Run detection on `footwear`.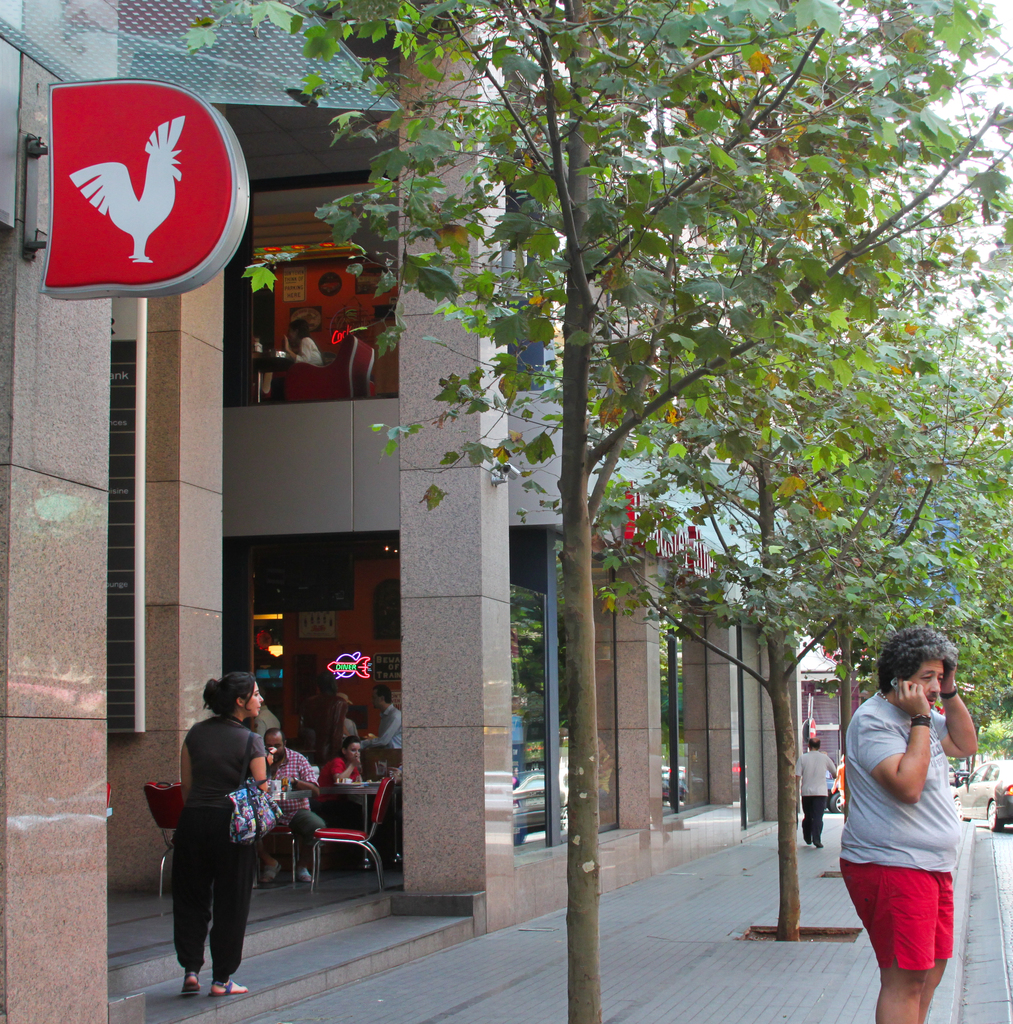
Result: 178 970 199 1000.
